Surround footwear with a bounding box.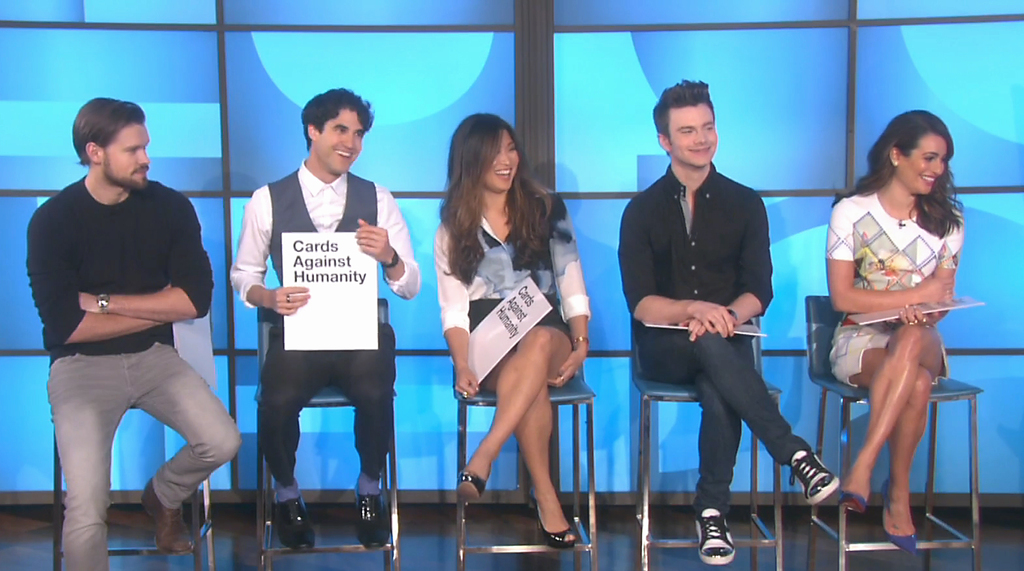
<box>352,477,395,550</box>.
